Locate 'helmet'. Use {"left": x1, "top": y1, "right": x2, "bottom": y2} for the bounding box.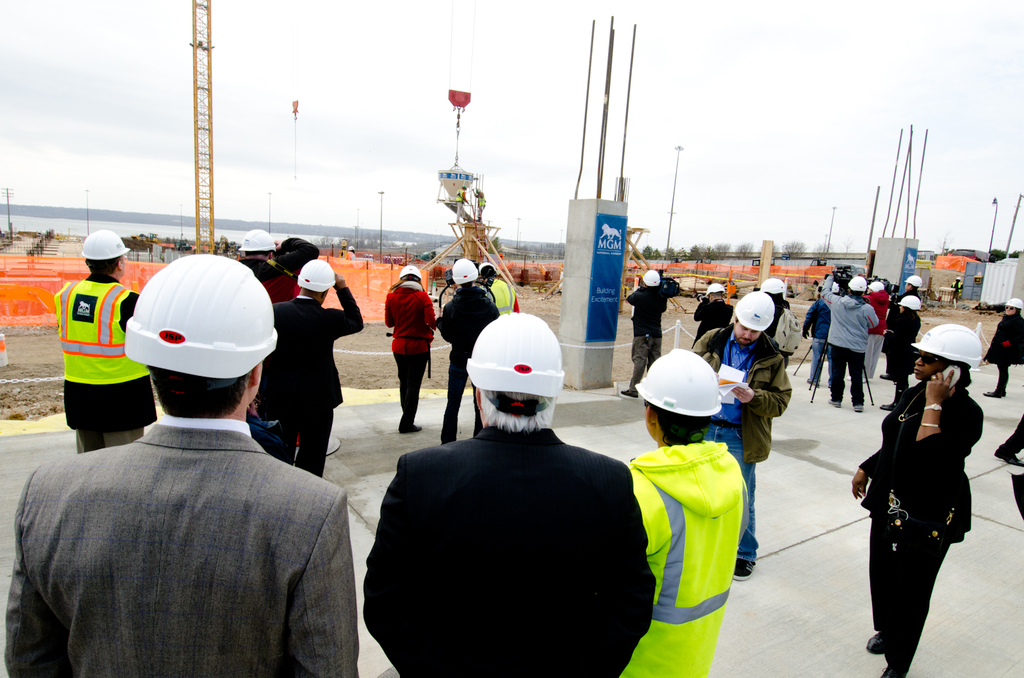
{"left": 701, "top": 283, "right": 726, "bottom": 296}.
